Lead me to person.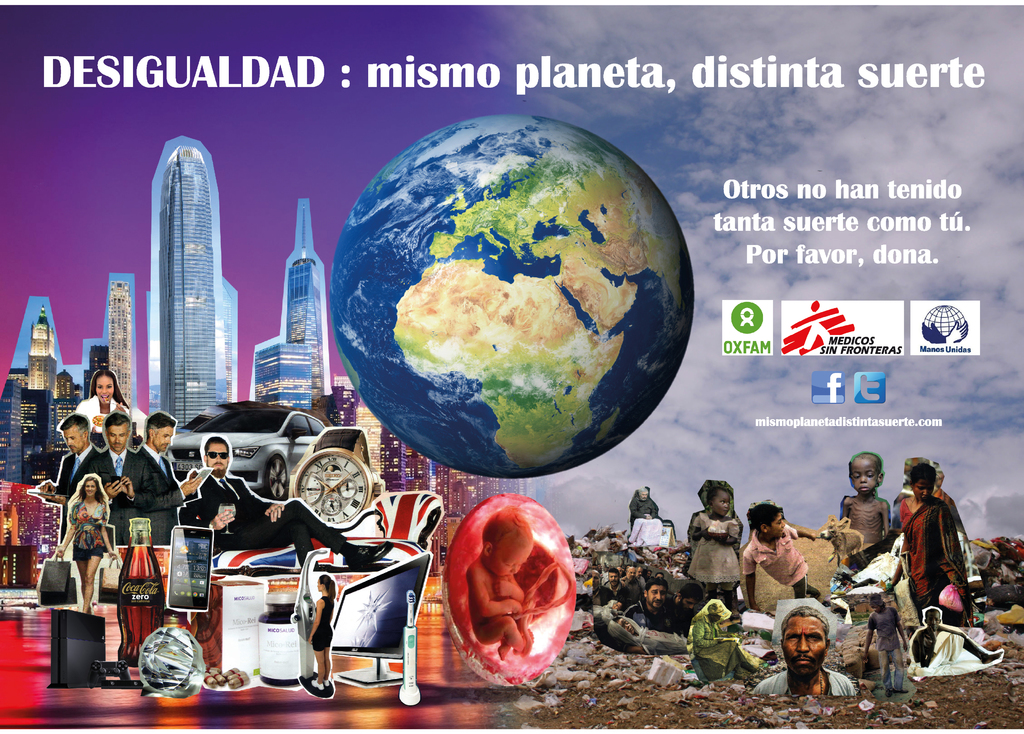
Lead to 304:577:334:691.
